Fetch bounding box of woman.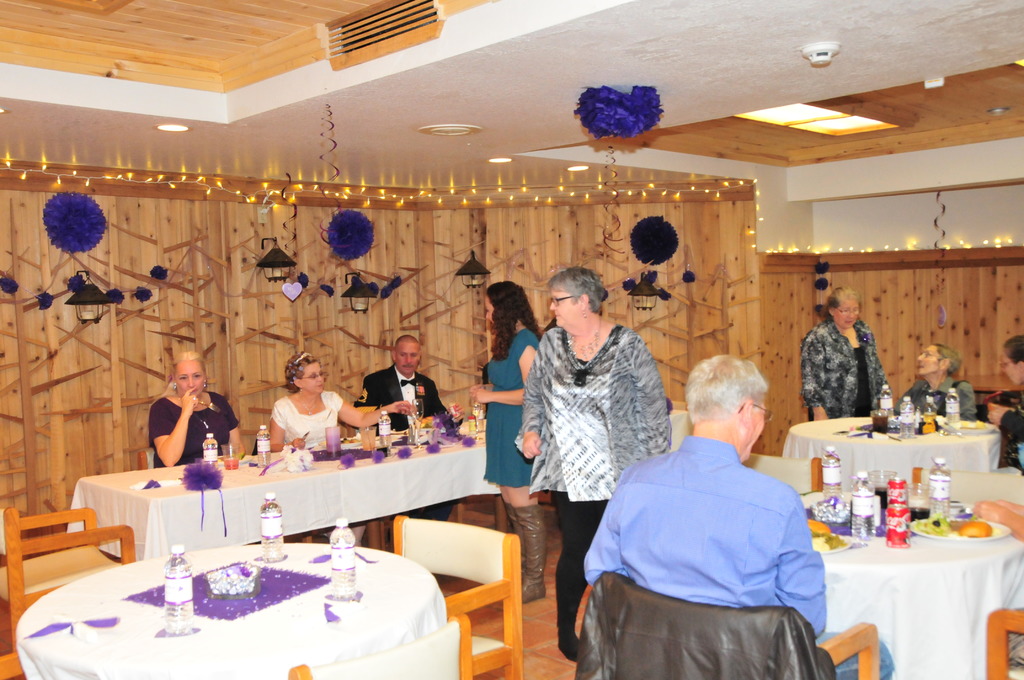
Bbox: bbox(518, 266, 678, 599).
